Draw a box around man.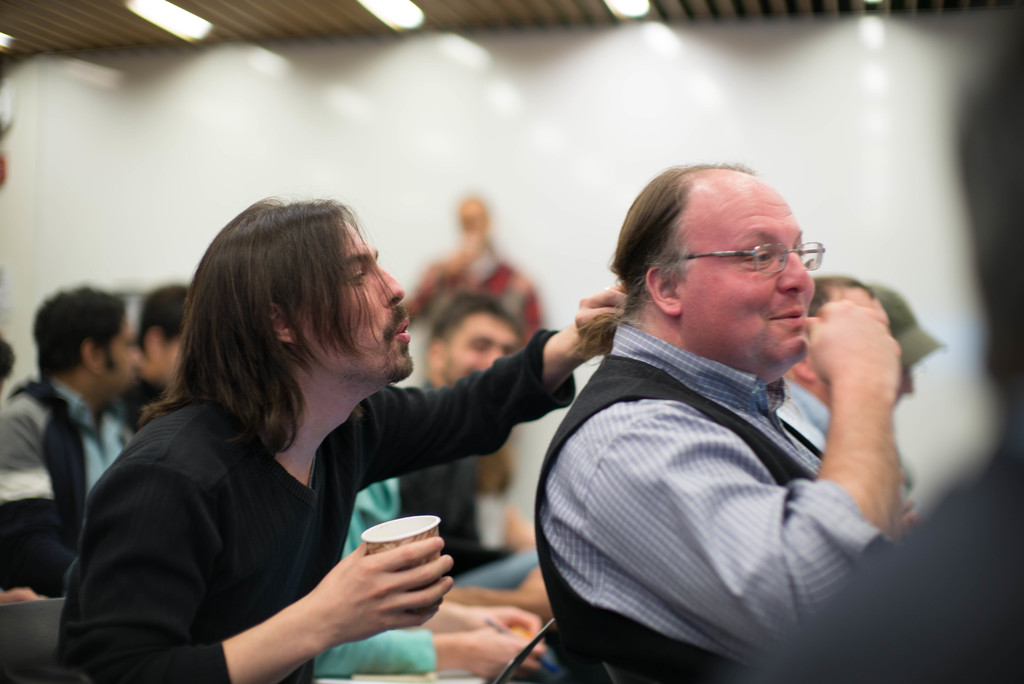
0, 279, 147, 555.
